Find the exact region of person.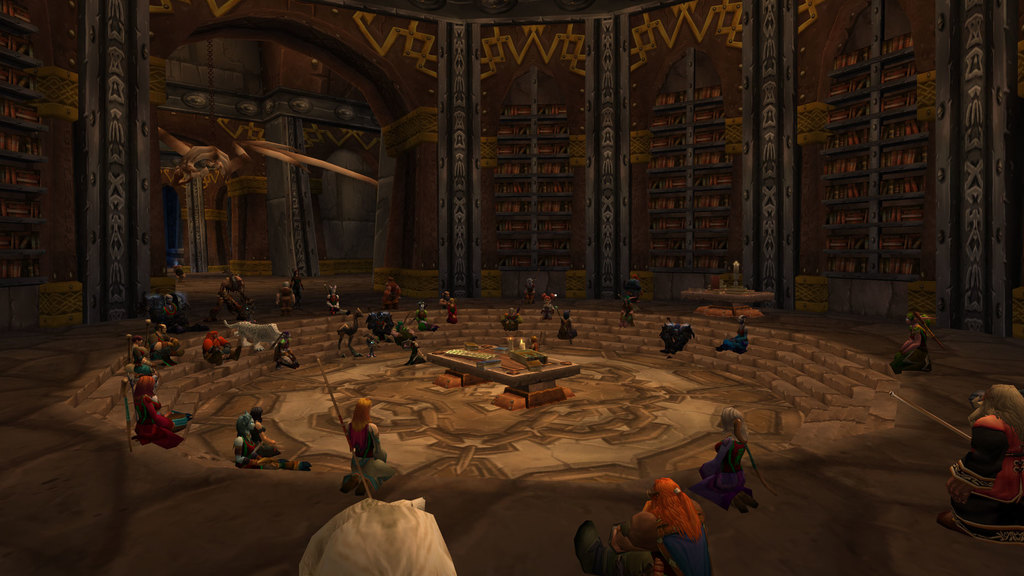
Exact region: x1=625 y1=275 x2=642 y2=304.
